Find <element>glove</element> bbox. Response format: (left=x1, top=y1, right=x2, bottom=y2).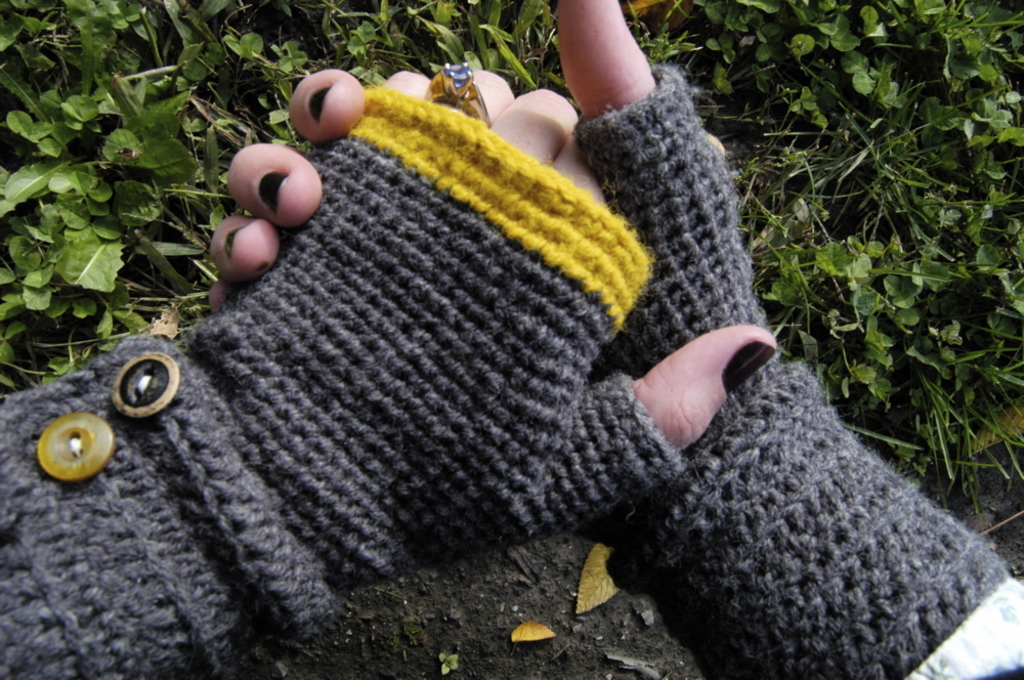
(left=575, top=66, right=1010, bottom=679).
